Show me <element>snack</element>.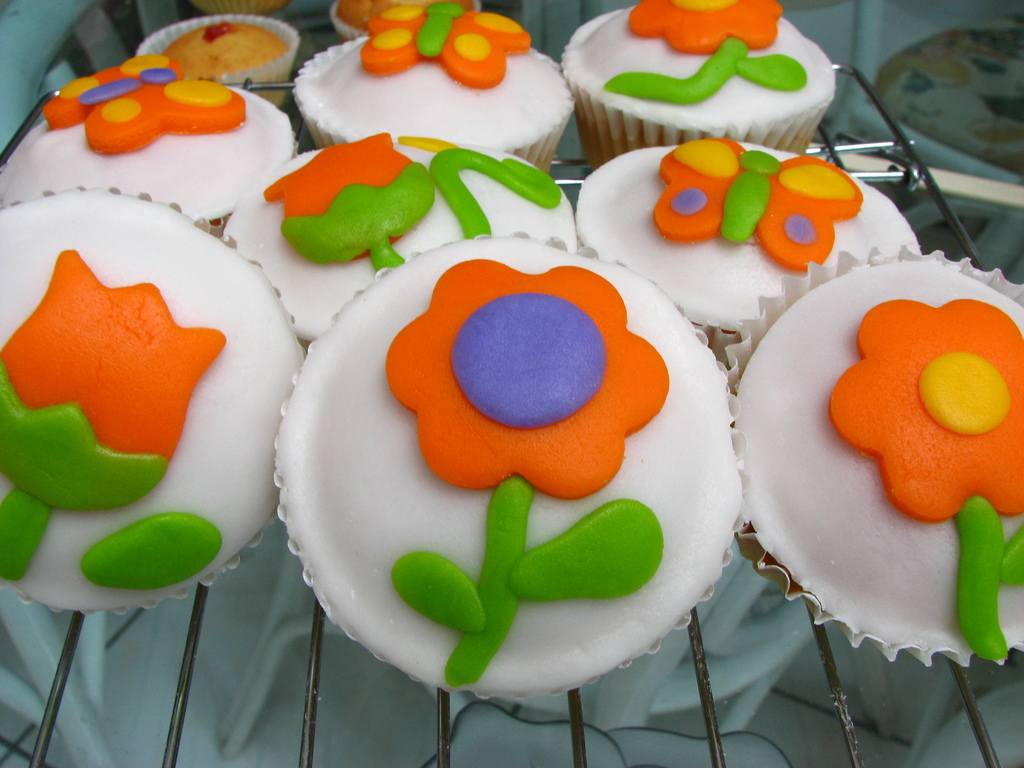
<element>snack</element> is here: <box>219,124,580,352</box>.
